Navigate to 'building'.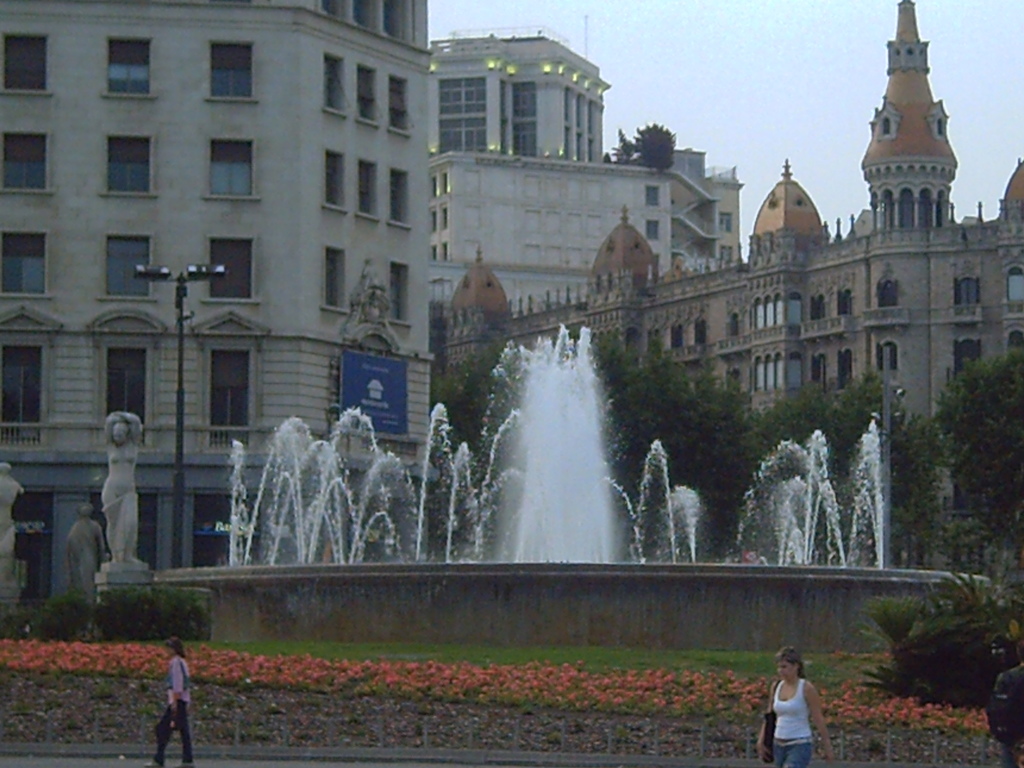
Navigation target: left=3, top=0, right=441, bottom=607.
